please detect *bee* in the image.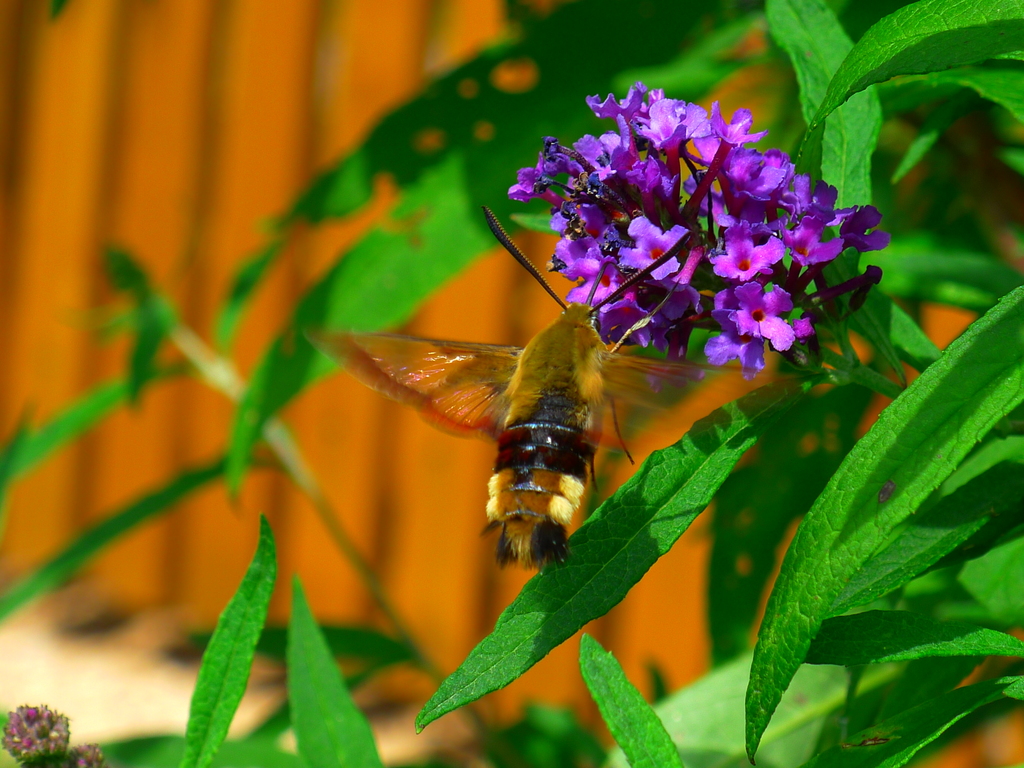
pyautogui.locateOnScreen(348, 206, 770, 595).
